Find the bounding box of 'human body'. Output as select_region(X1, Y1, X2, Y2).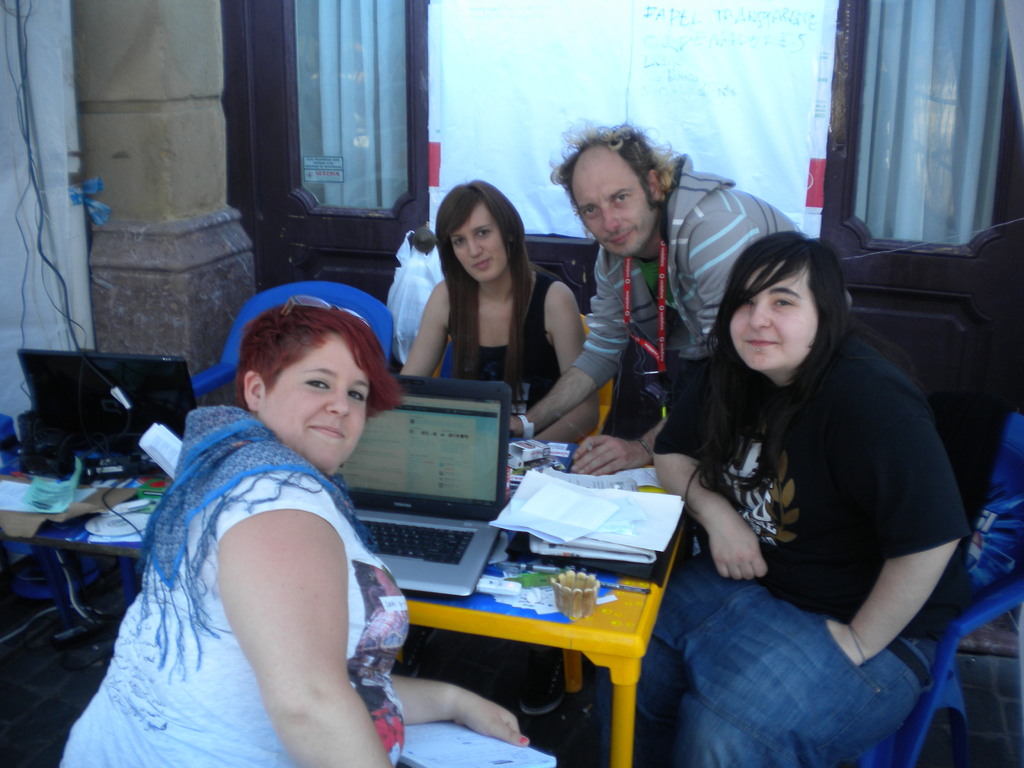
select_region(500, 151, 803, 476).
